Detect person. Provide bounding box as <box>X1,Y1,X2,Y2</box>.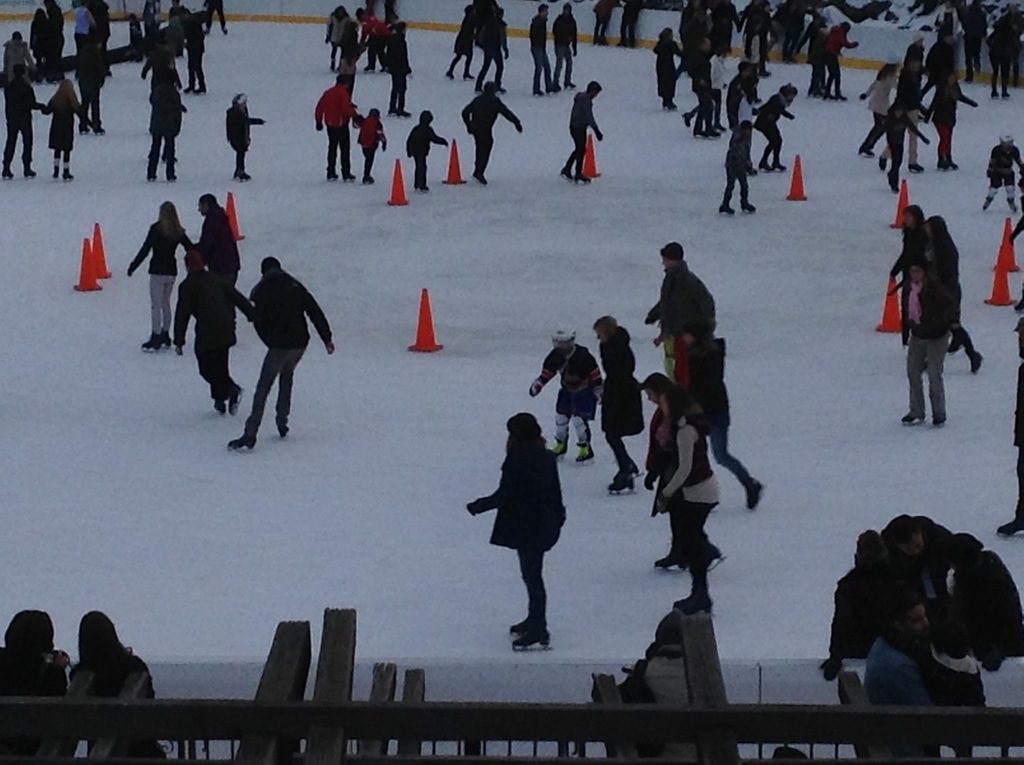
<box>905,259,954,423</box>.
